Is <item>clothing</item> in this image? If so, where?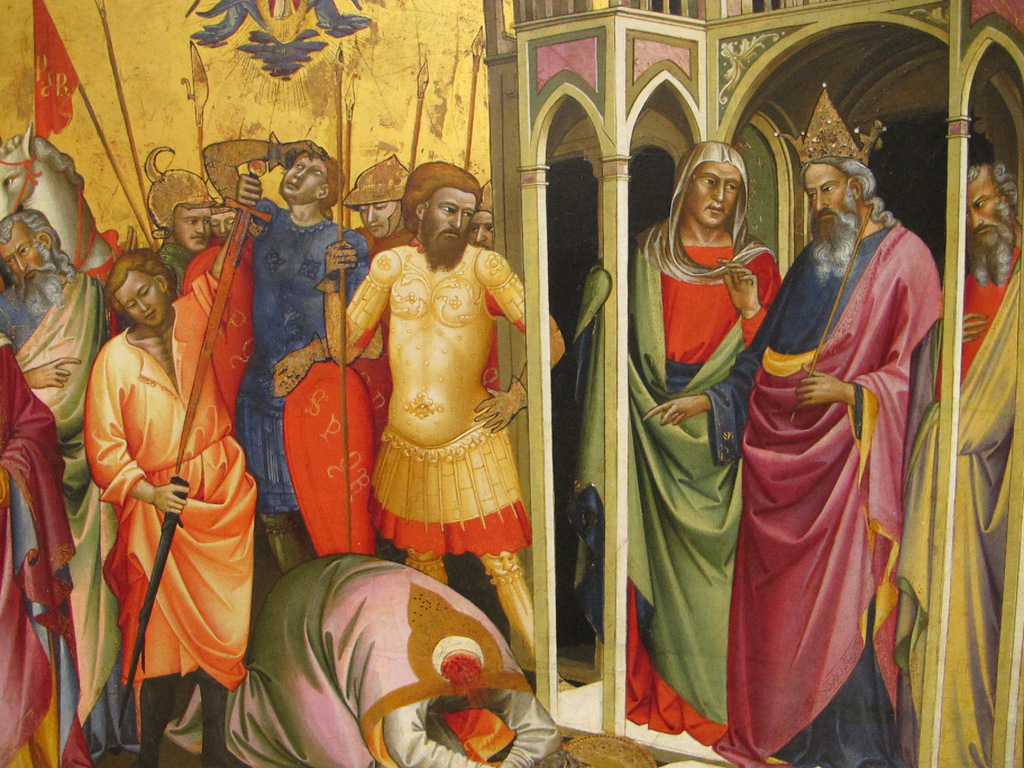
Yes, at (71,269,267,685).
